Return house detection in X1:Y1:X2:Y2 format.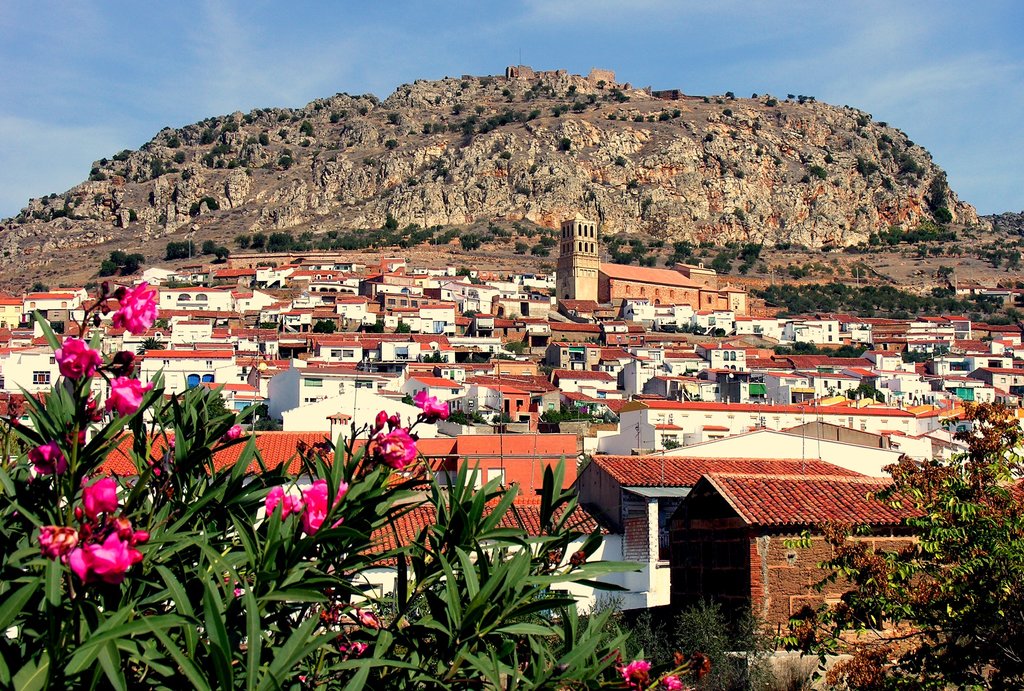
139:351:233:399.
